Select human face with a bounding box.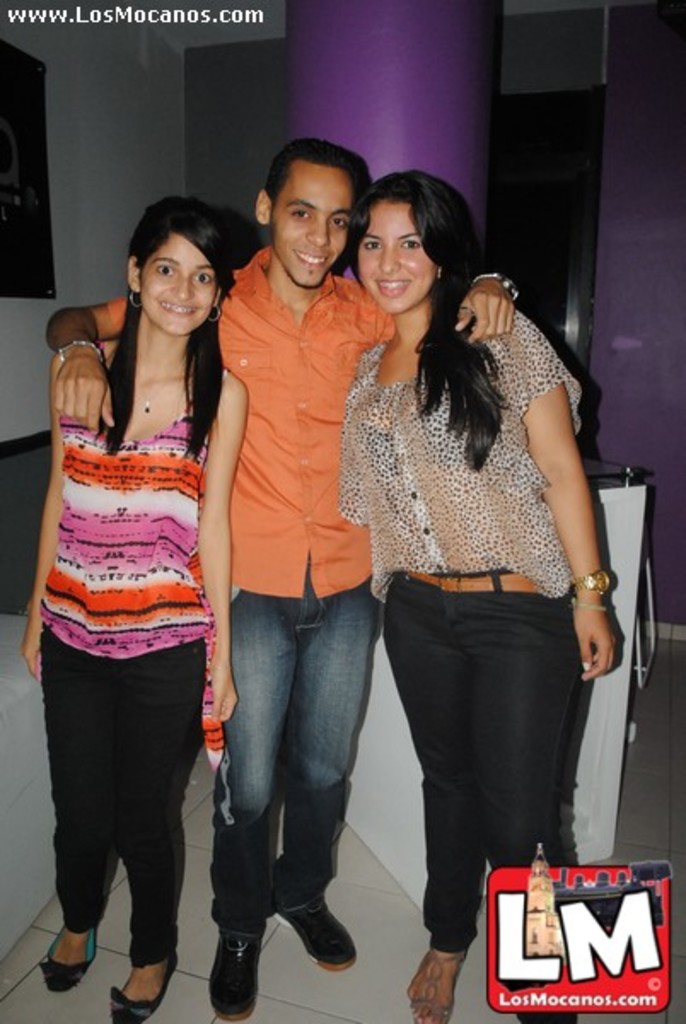
l=275, t=169, r=350, b=292.
